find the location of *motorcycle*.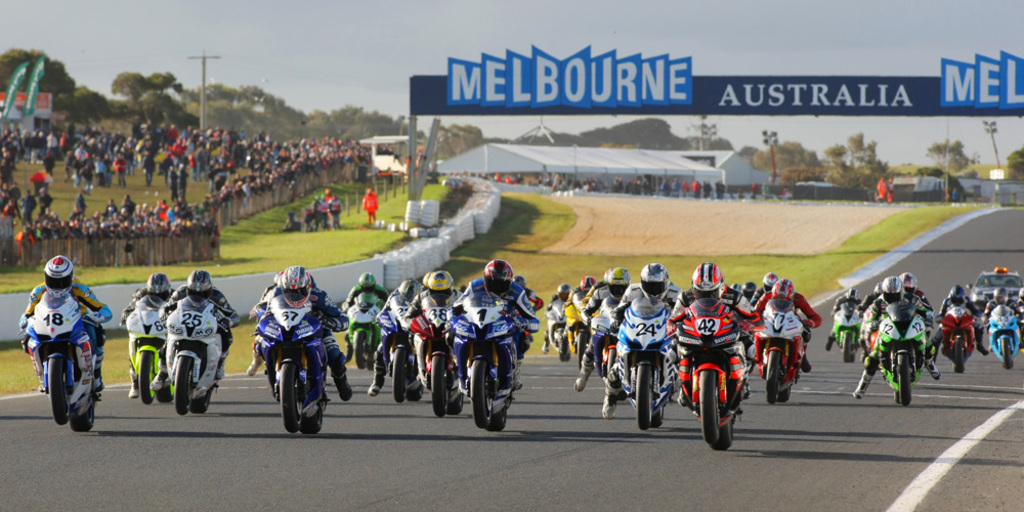
Location: [547,300,569,368].
